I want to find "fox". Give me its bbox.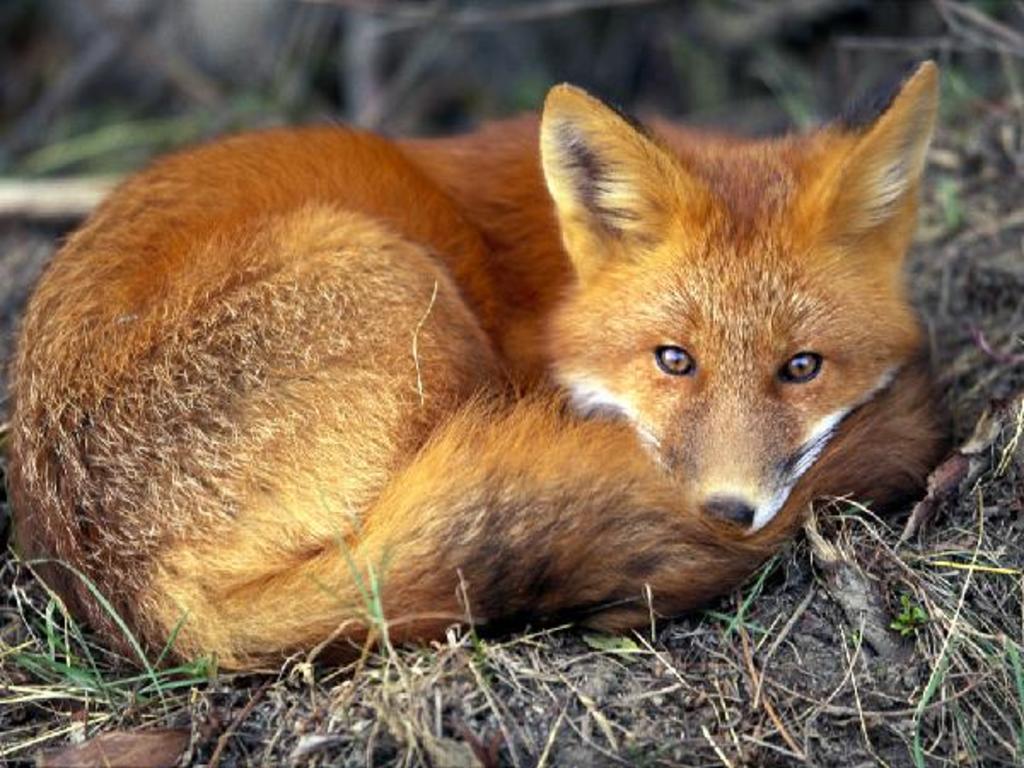
{"x1": 0, "y1": 53, "x2": 969, "y2": 691}.
